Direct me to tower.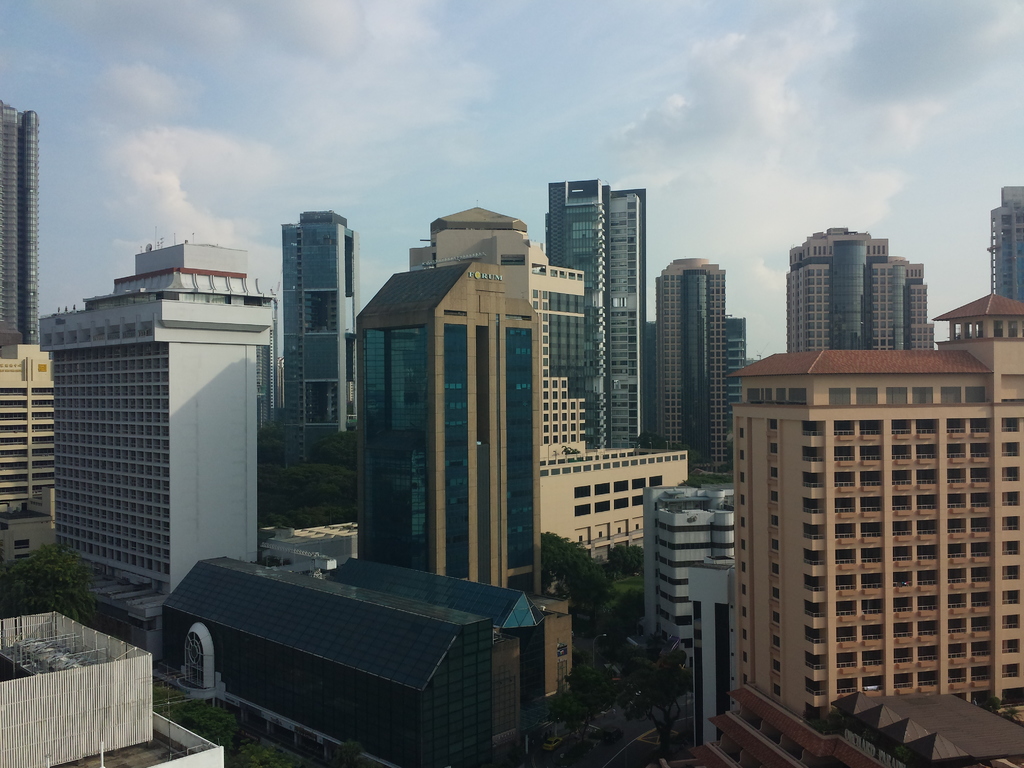
Direction: <bbox>362, 273, 550, 705</bbox>.
